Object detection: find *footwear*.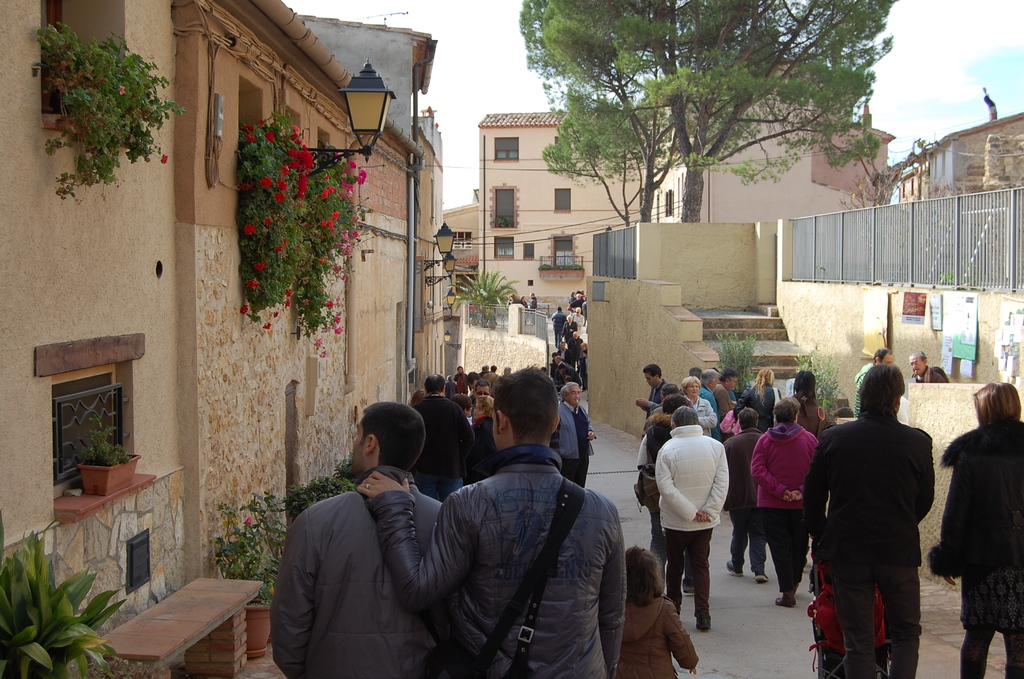
locate(773, 595, 801, 609).
